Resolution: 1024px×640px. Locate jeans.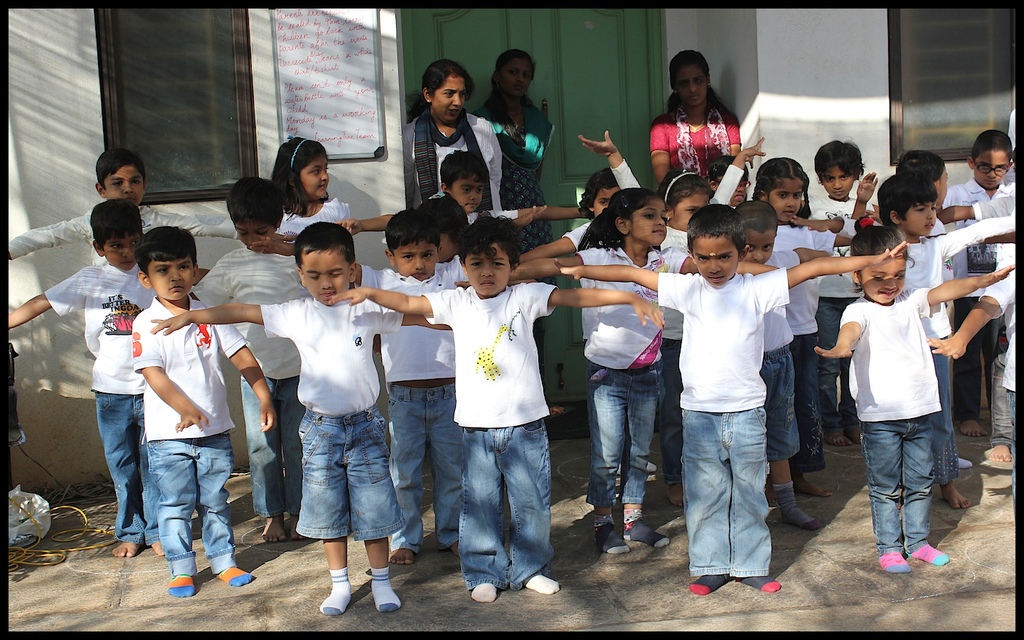
{"x1": 862, "y1": 418, "x2": 932, "y2": 560}.
